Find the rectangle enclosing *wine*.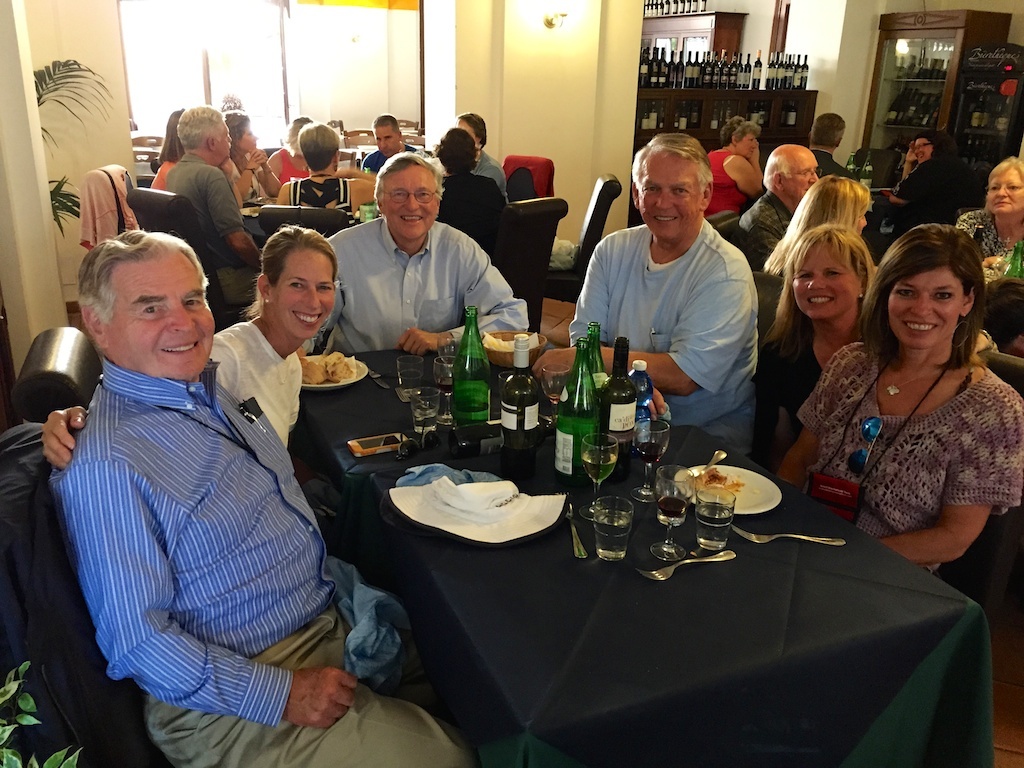
438 373 451 392.
